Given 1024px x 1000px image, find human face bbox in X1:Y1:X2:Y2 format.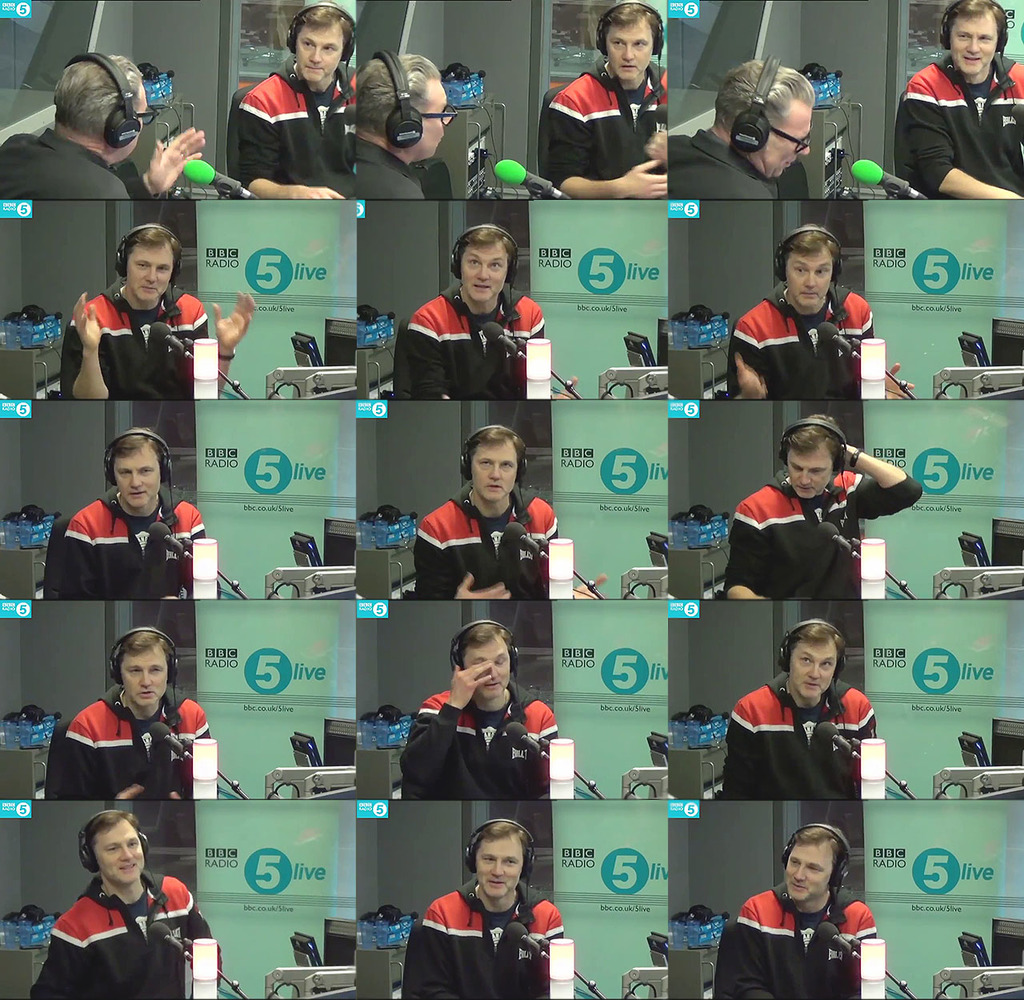
422:74:454:155.
